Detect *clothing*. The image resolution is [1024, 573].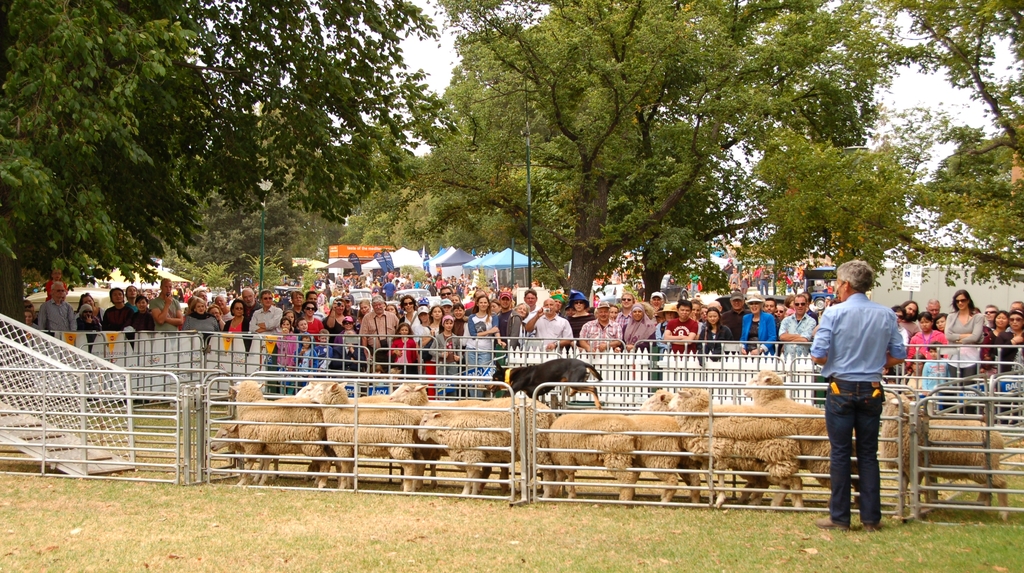
x1=304, y1=310, x2=325, y2=339.
